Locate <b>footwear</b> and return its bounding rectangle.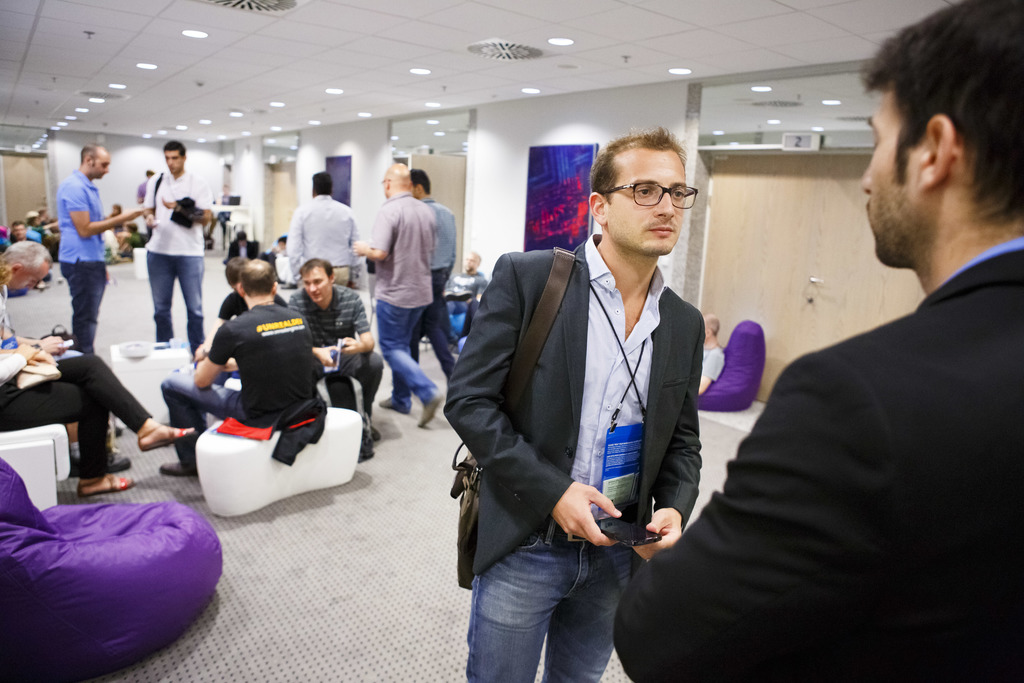
74/473/141/496.
